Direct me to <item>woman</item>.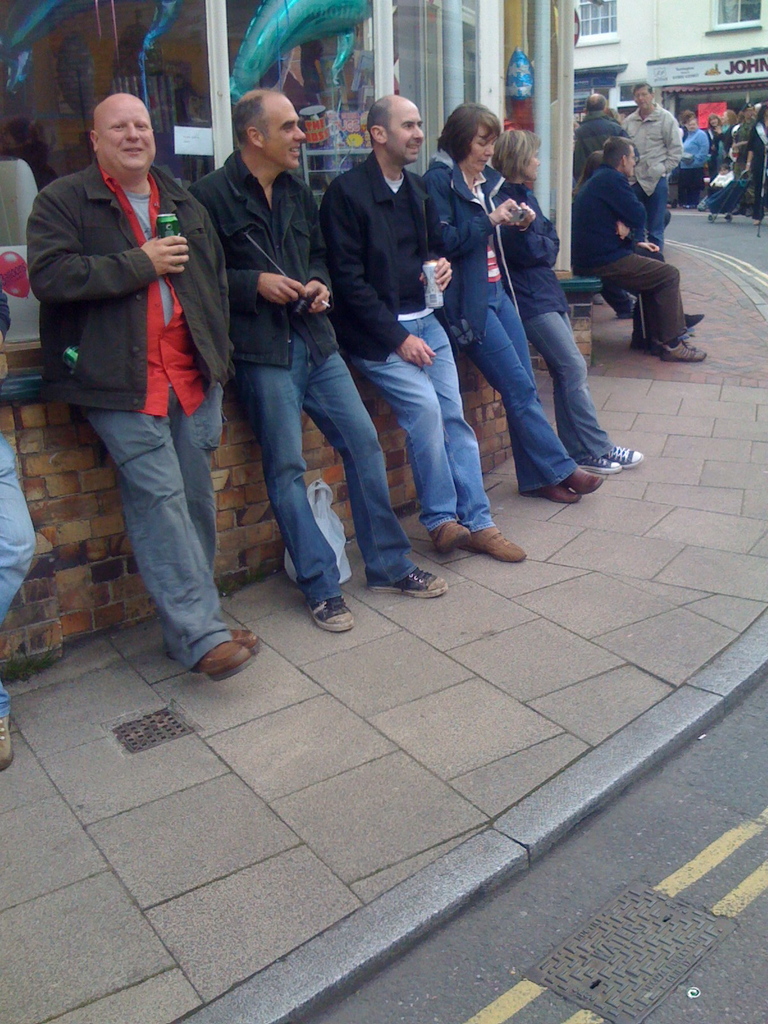
Direction: {"x1": 708, "y1": 113, "x2": 723, "y2": 143}.
